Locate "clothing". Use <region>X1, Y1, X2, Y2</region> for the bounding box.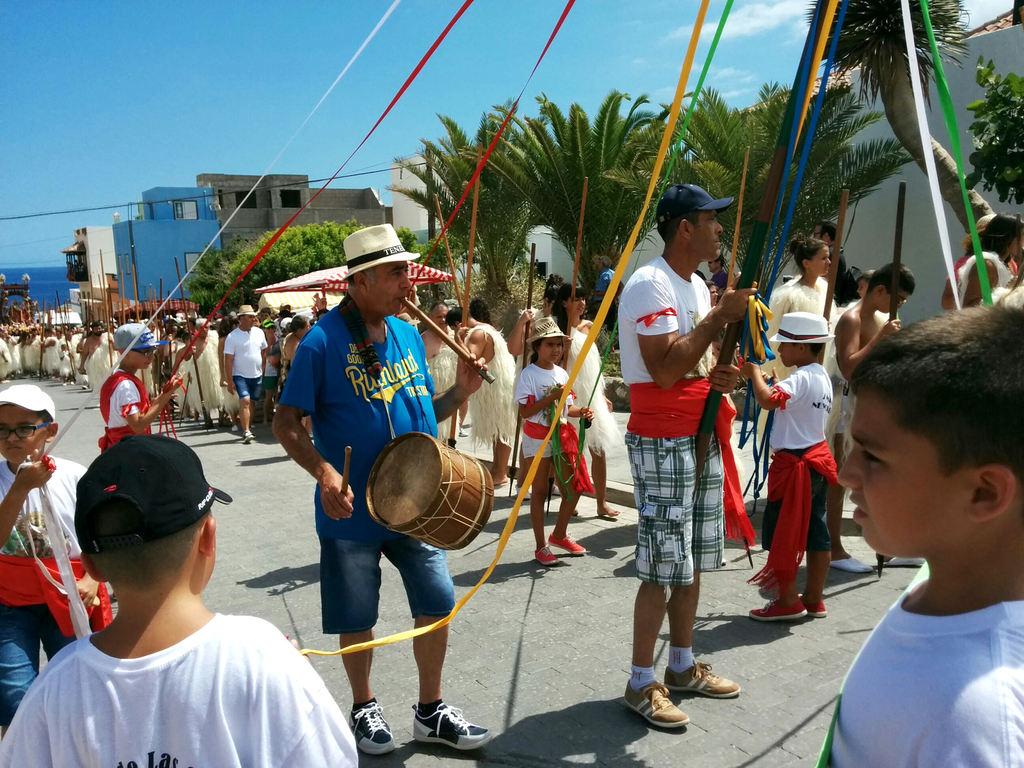
<region>615, 254, 741, 584</region>.
